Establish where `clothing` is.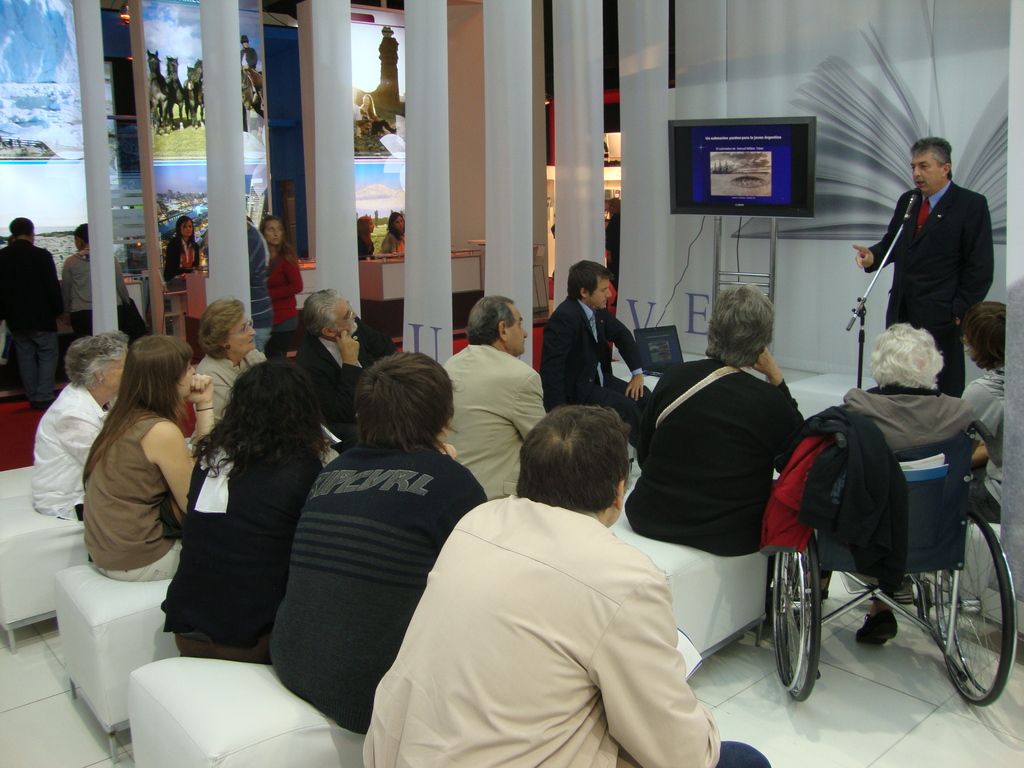
Established at left=548, top=291, right=651, bottom=403.
